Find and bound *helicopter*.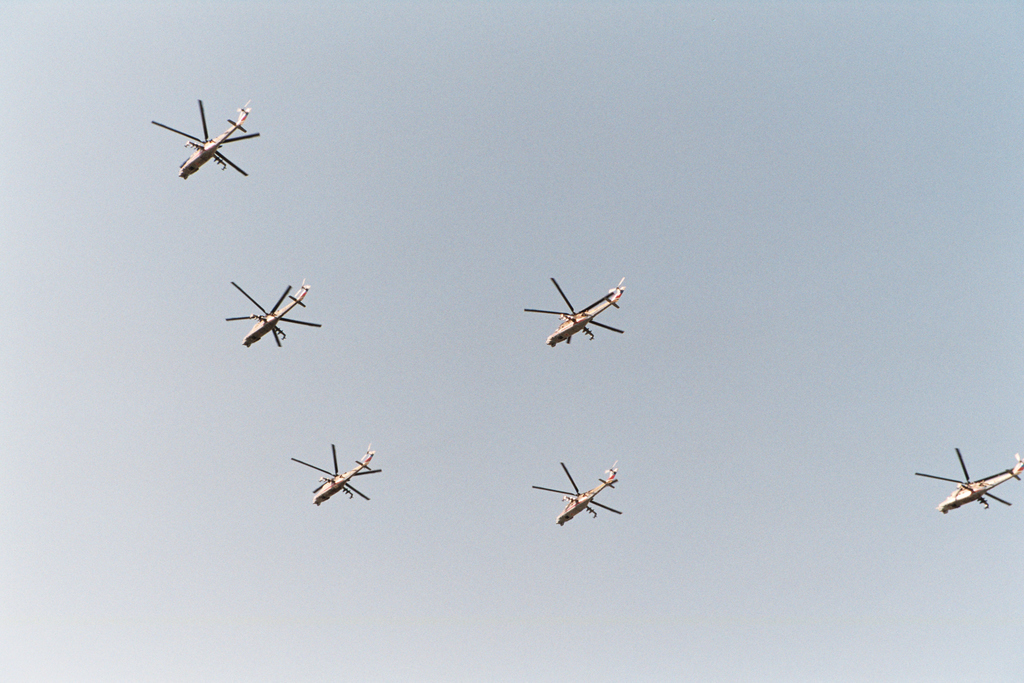
Bound: 292:441:383:506.
